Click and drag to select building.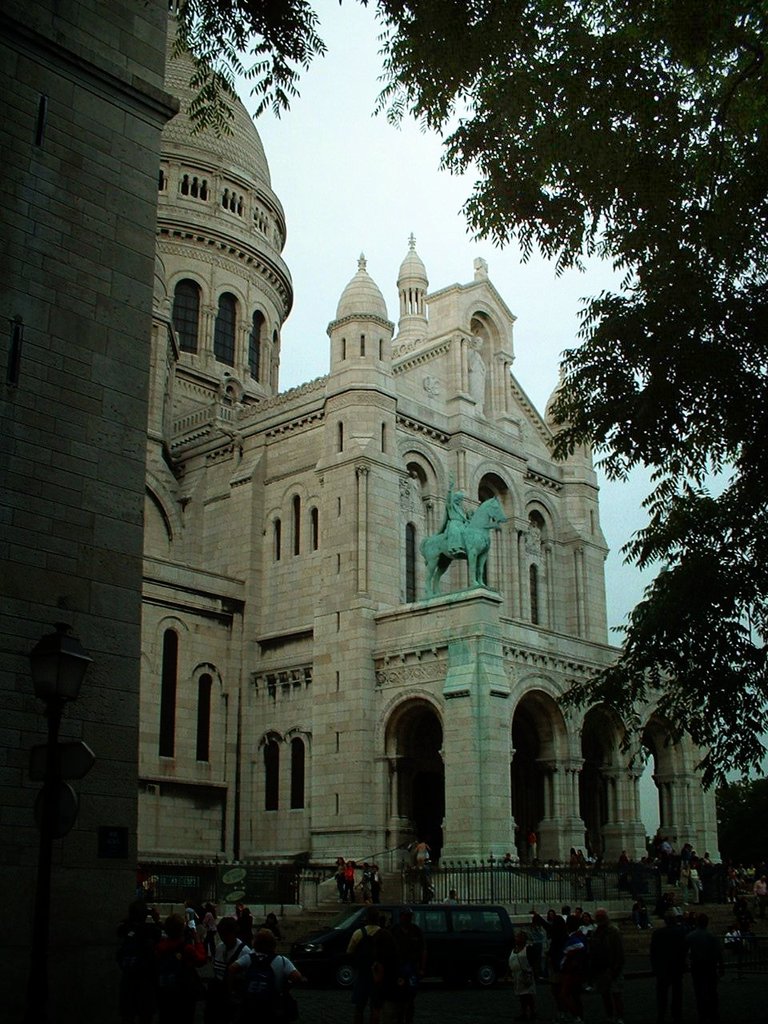
Selection: region(138, 0, 725, 928).
